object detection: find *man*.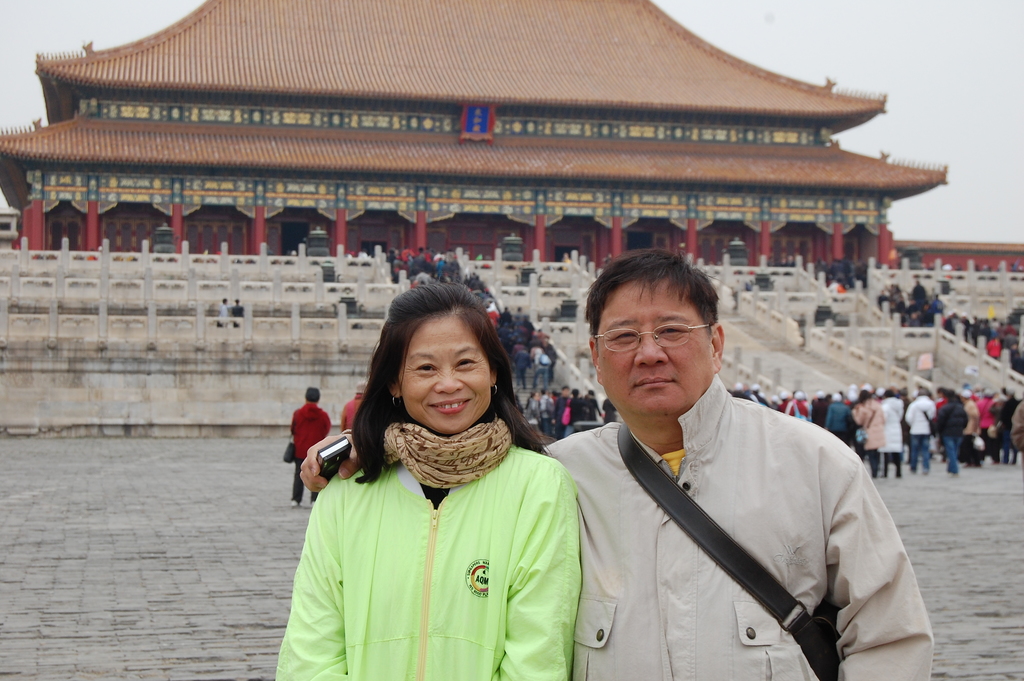
340 382 364 433.
